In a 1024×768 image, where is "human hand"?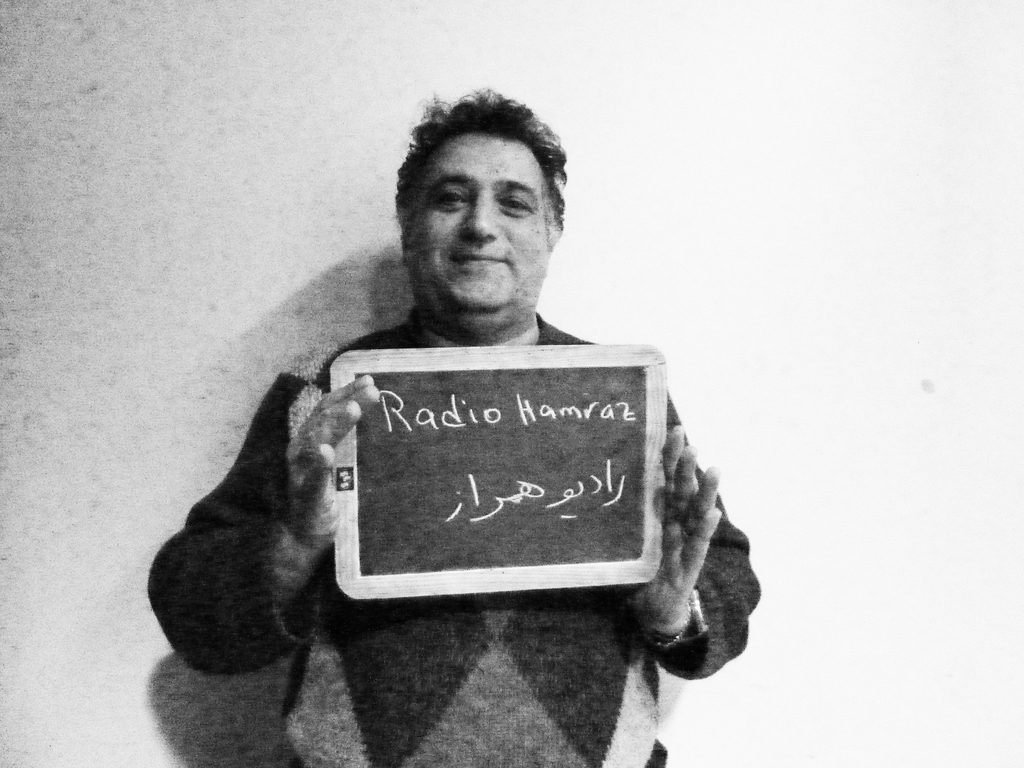
620/424/727/634.
